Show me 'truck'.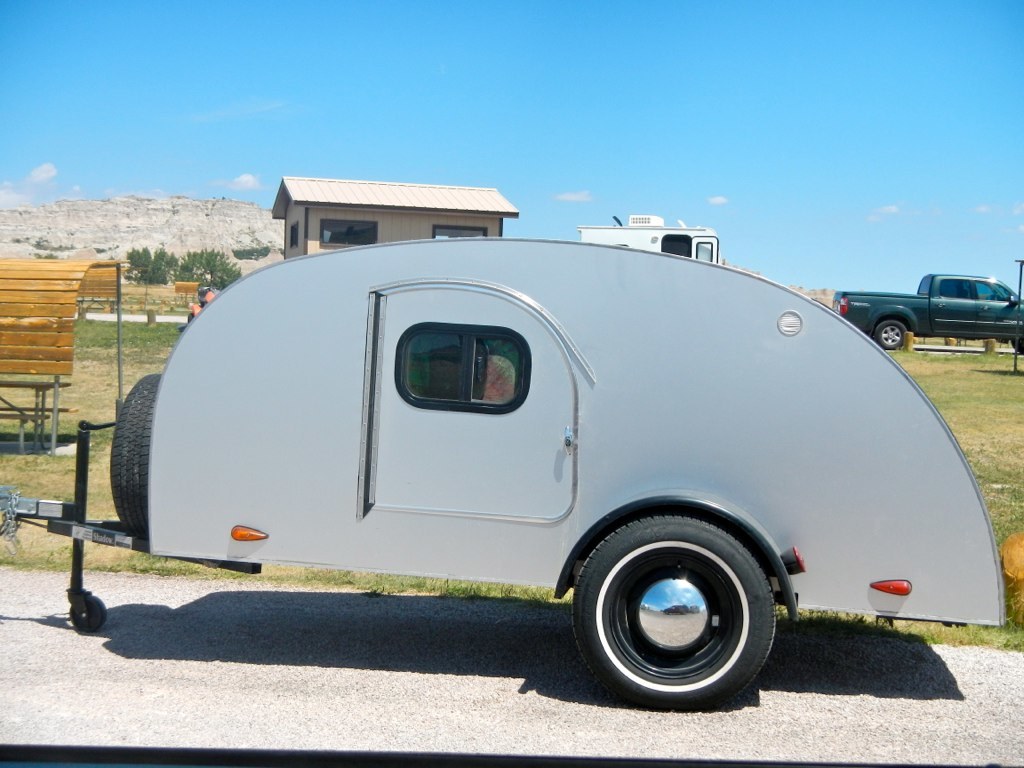
'truck' is here: <bbox>819, 261, 1021, 350</bbox>.
